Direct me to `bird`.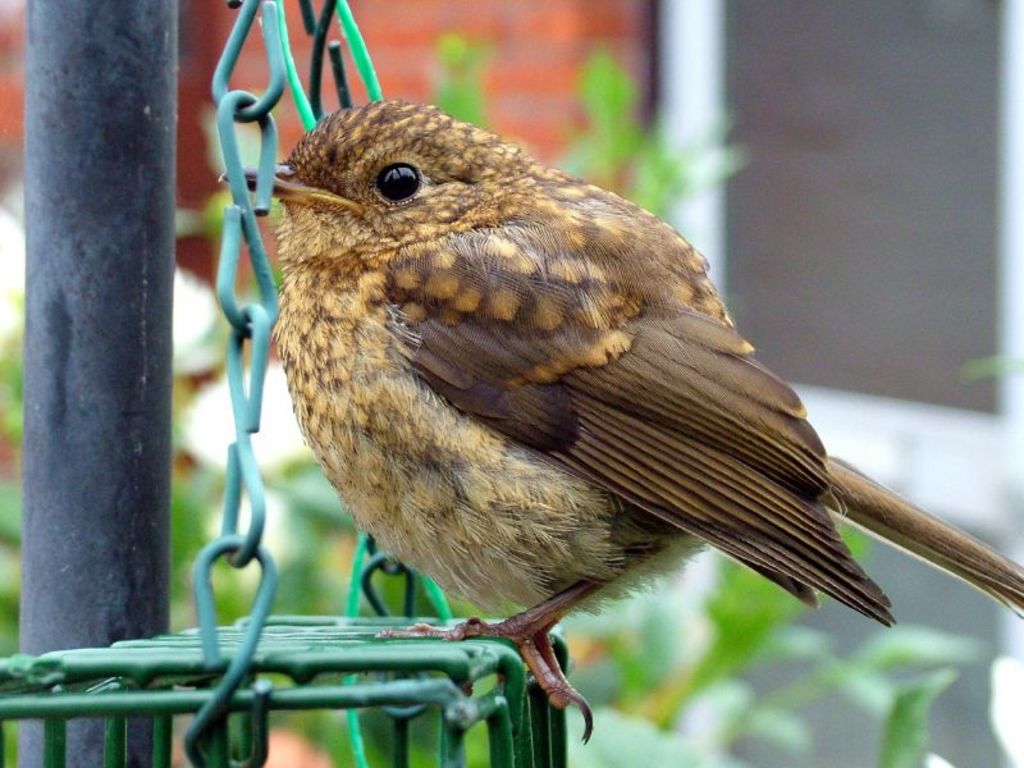
Direction: Rect(265, 101, 989, 737).
